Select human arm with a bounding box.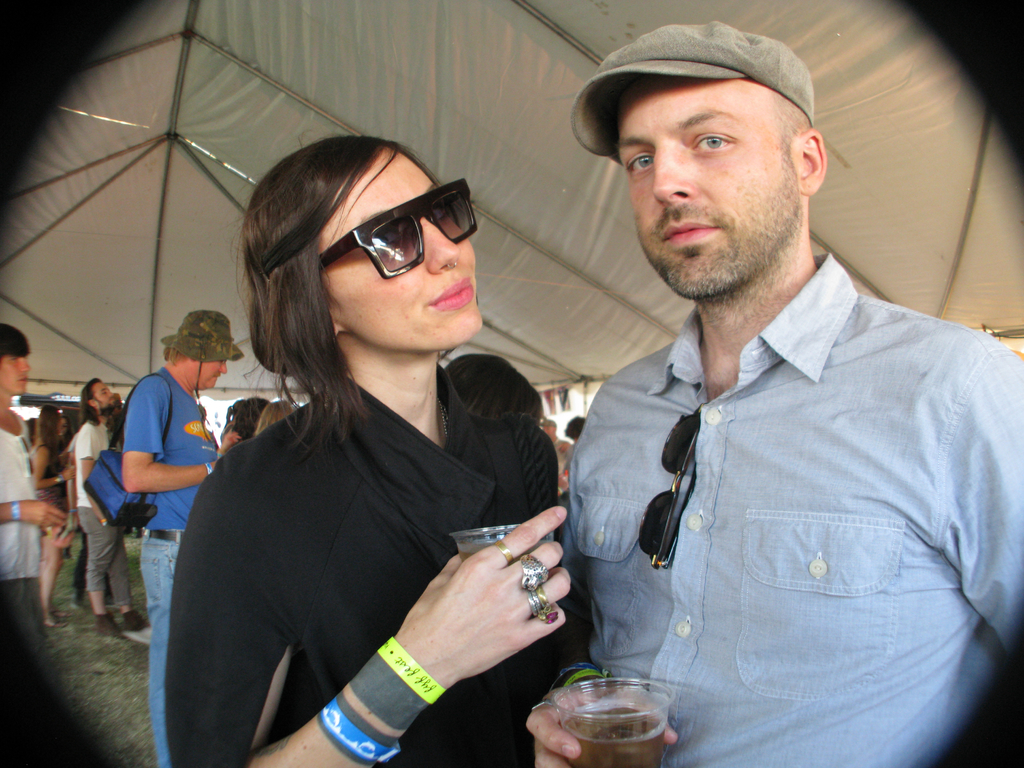
<region>933, 324, 1023, 647</region>.
